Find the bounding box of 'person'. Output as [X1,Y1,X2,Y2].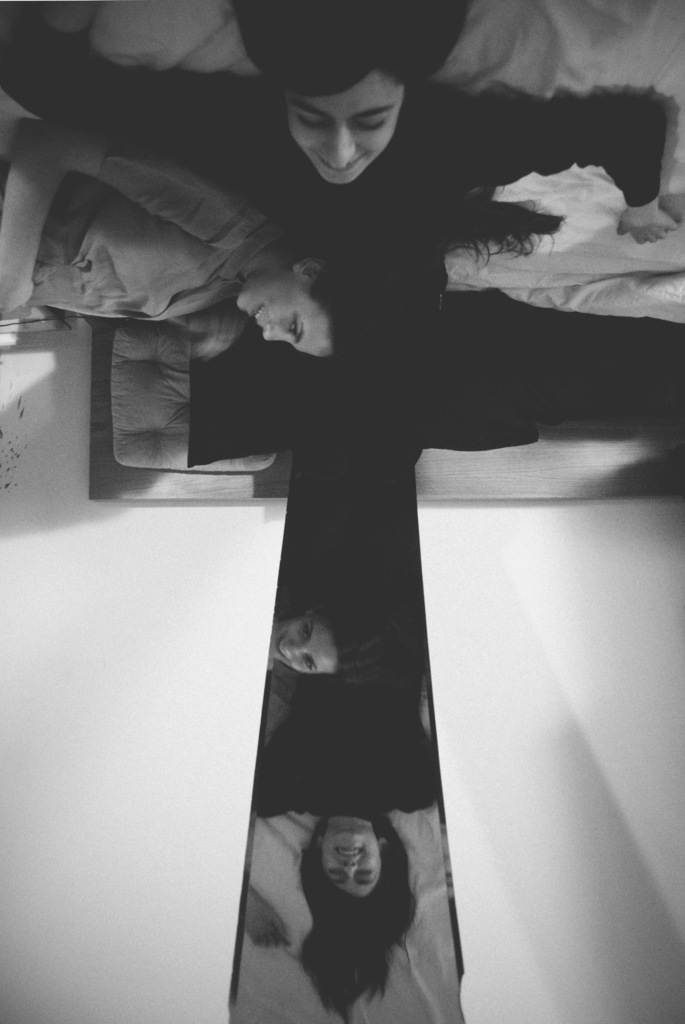
[0,0,682,349].
